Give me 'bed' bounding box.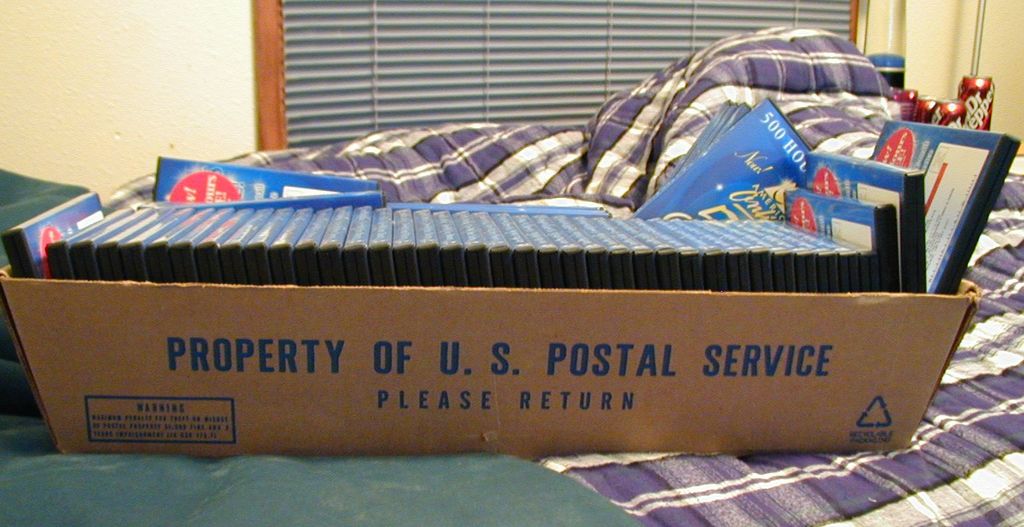
pyautogui.locateOnScreen(9, 81, 1013, 507).
